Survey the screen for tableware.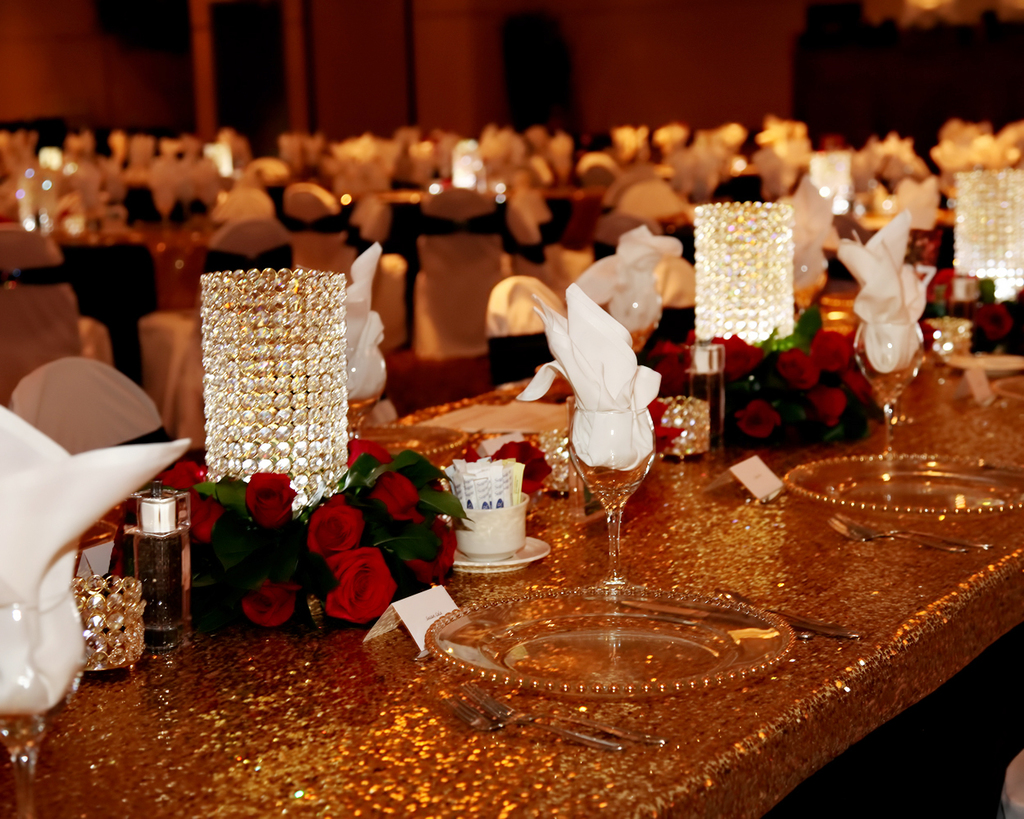
Survey found: BBox(794, 627, 809, 642).
